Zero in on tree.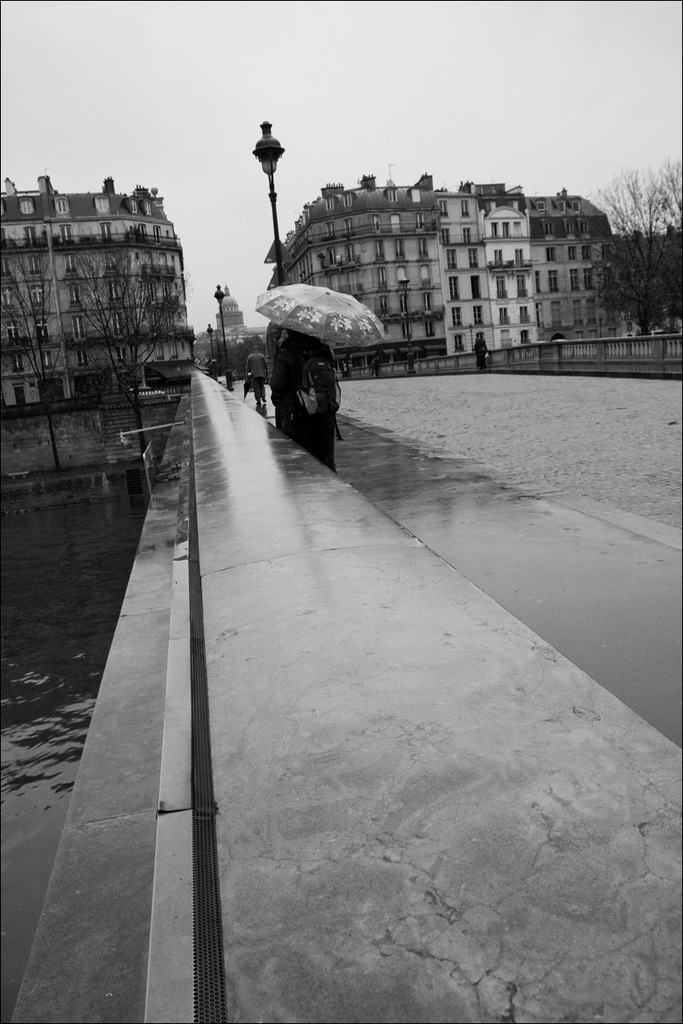
Zeroed in: (599,139,674,349).
